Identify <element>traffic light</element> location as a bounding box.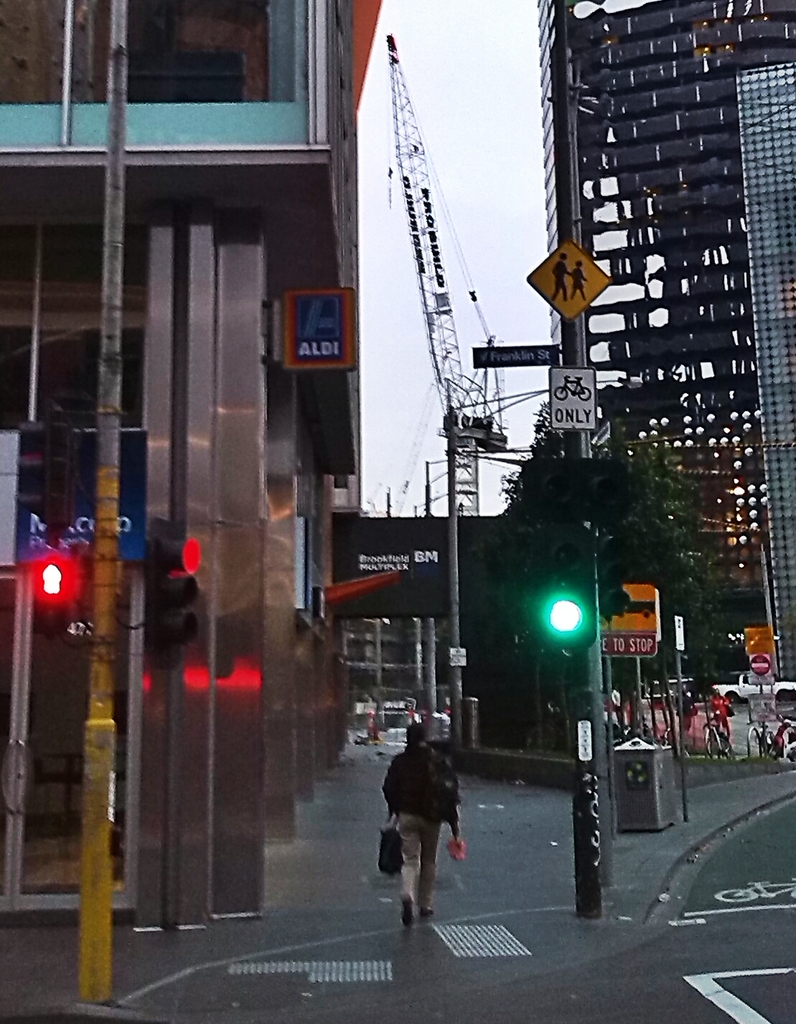
[x1=545, y1=525, x2=598, y2=648].
